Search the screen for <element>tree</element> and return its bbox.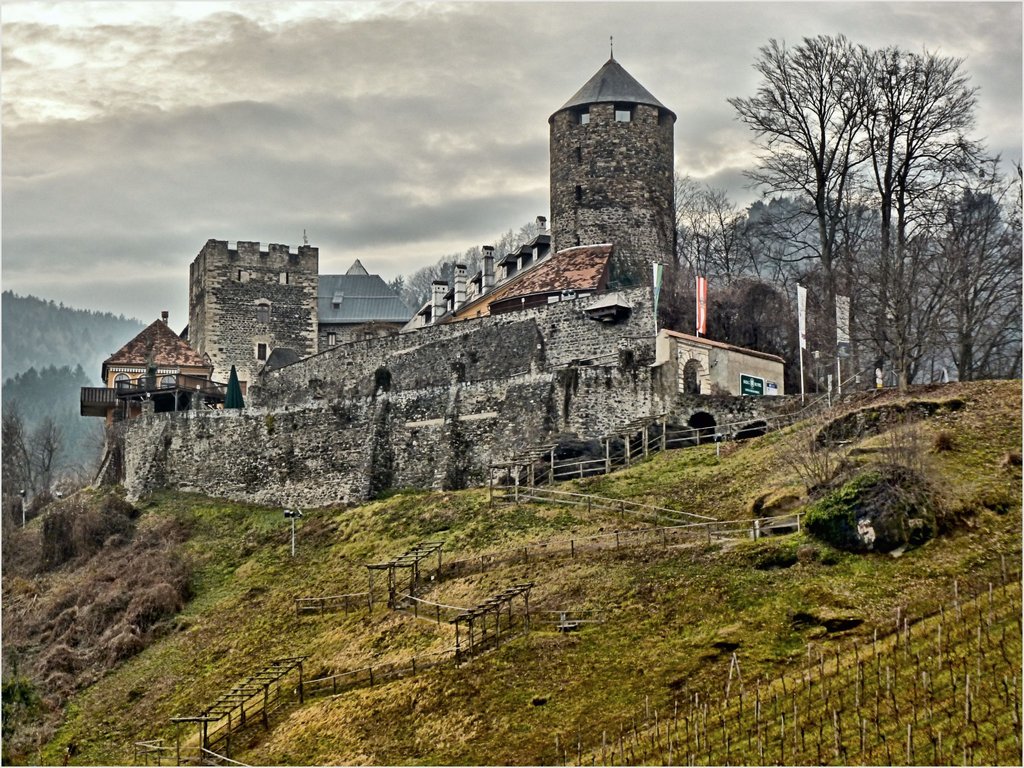
Found: 662,166,721,292.
